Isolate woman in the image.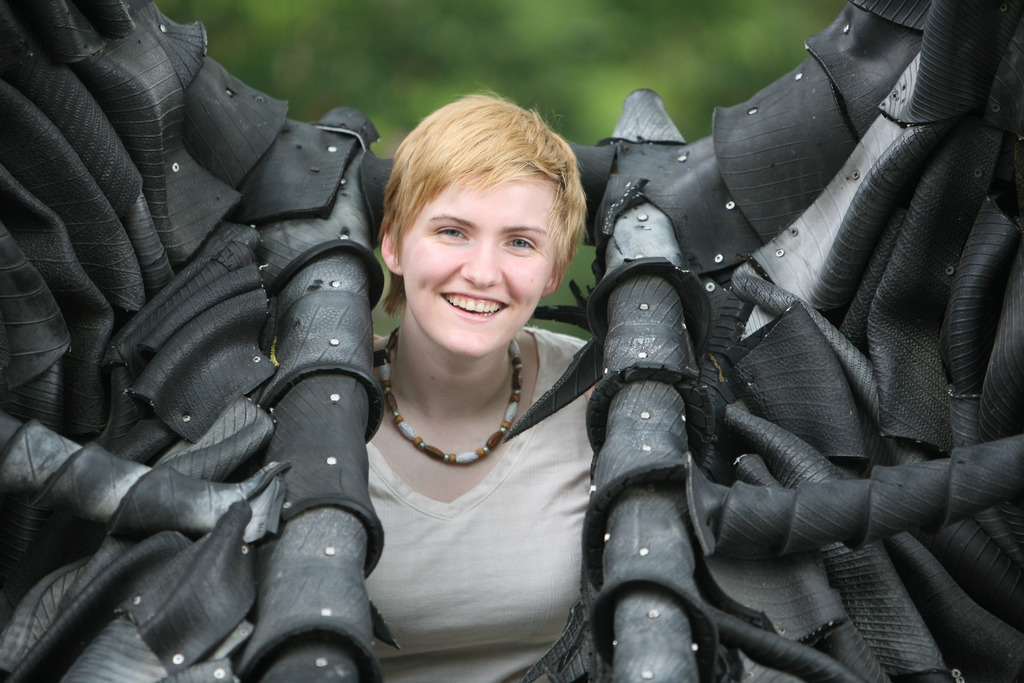
Isolated region: Rect(282, 69, 650, 682).
